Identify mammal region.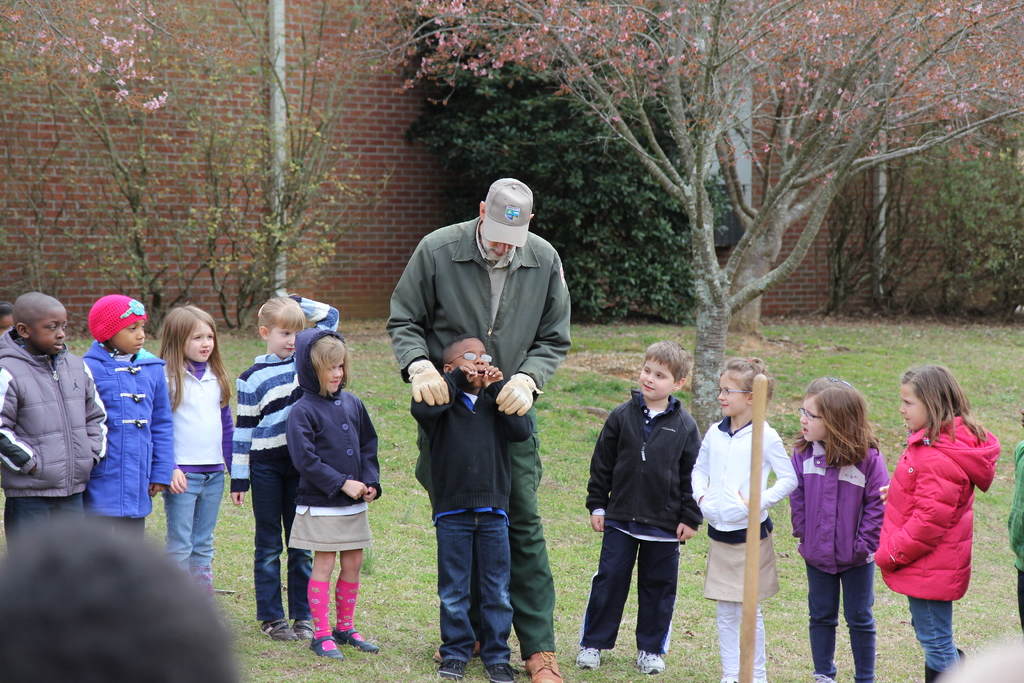
Region: locate(225, 289, 343, 639).
